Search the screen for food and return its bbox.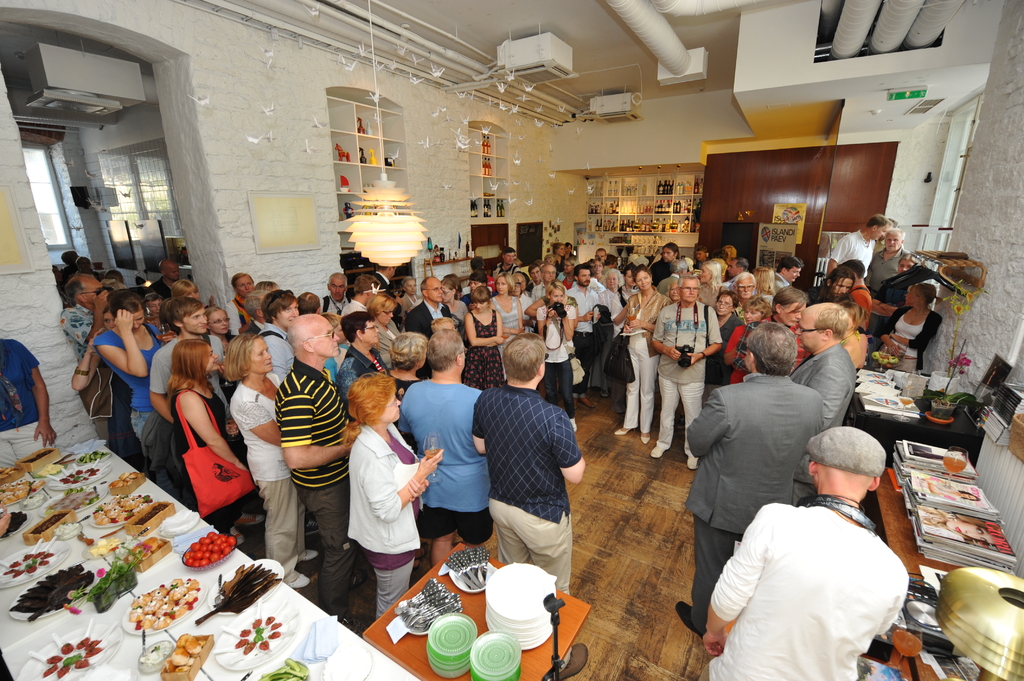
Found: rect(255, 639, 269, 653).
